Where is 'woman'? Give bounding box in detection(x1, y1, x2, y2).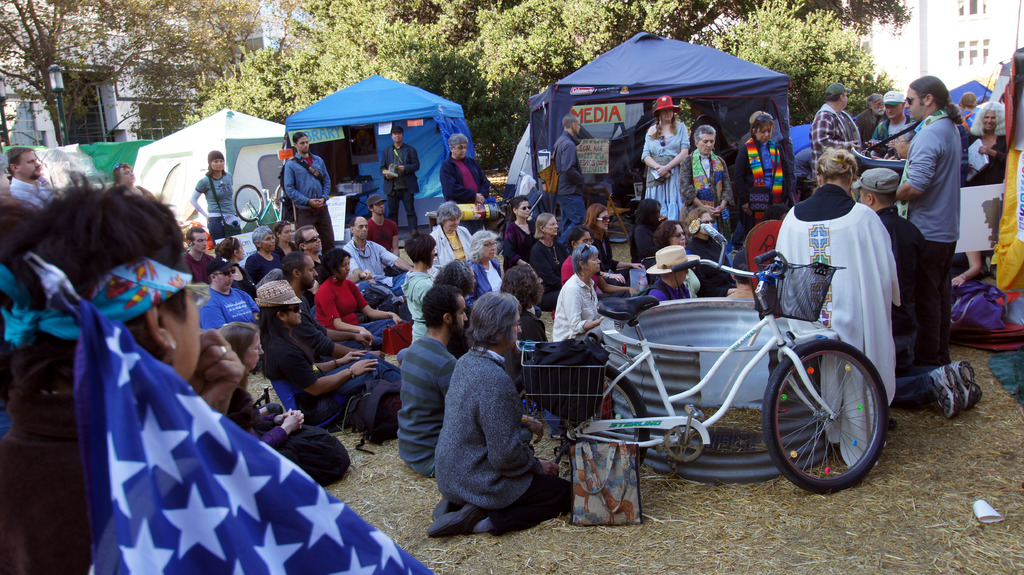
detection(243, 224, 285, 277).
